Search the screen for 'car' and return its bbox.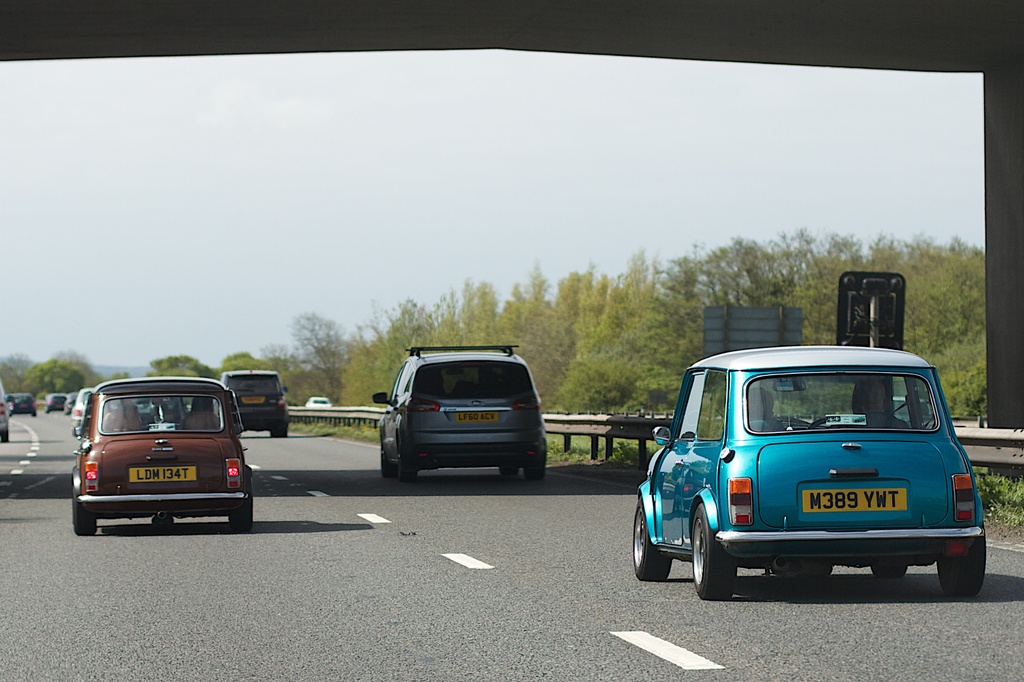
Found: detection(68, 371, 257, 538).
